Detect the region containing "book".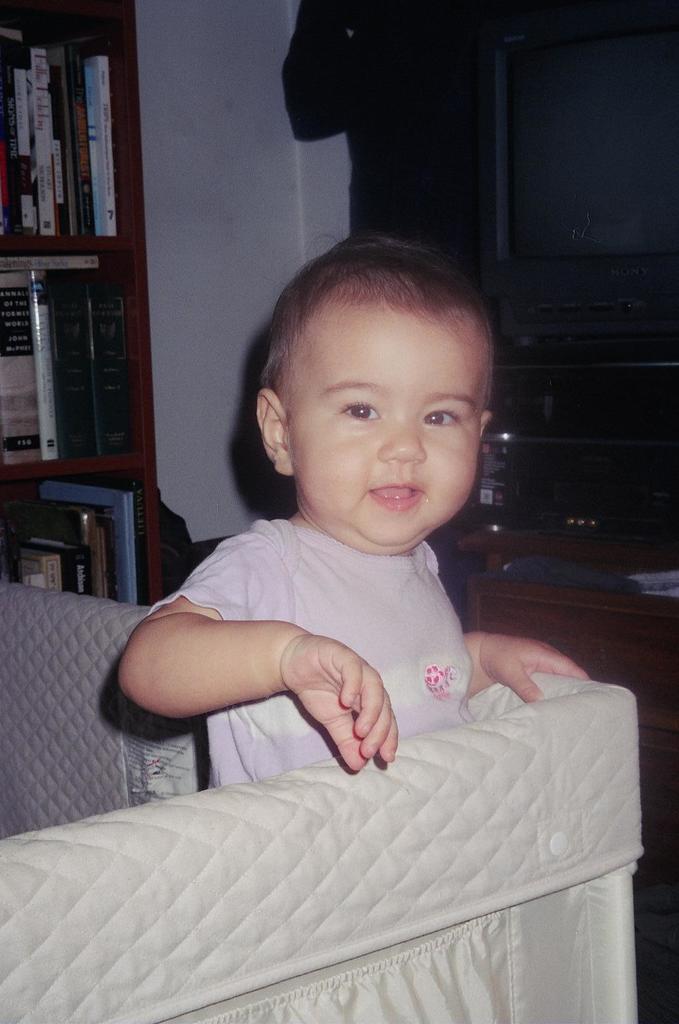
36 280 55 455.
